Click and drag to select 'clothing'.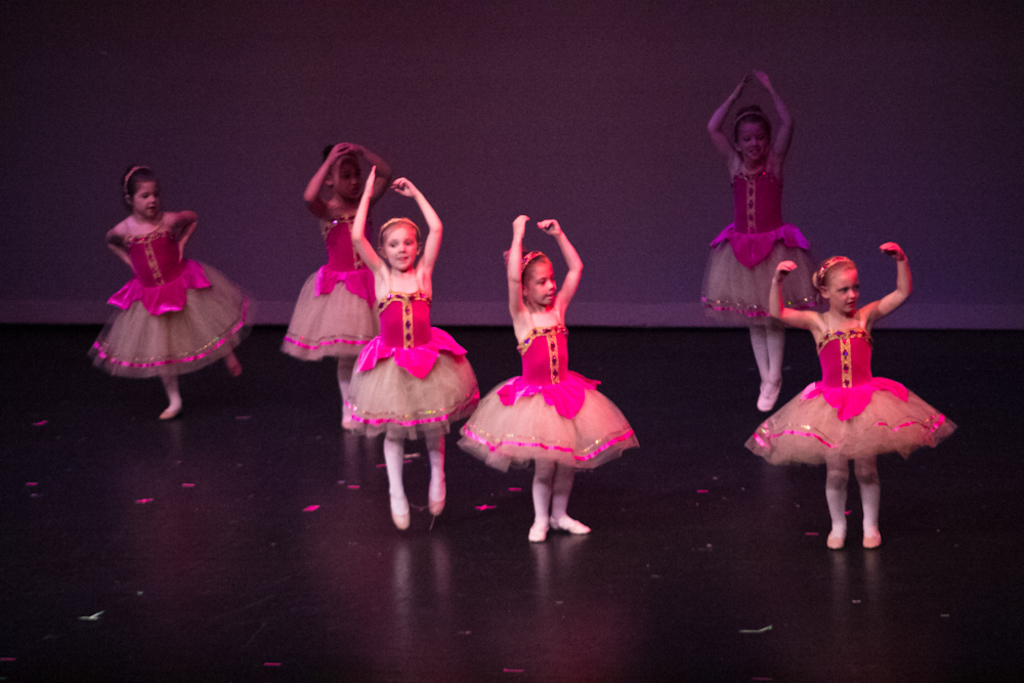
Selection: 94 201 232 383.
